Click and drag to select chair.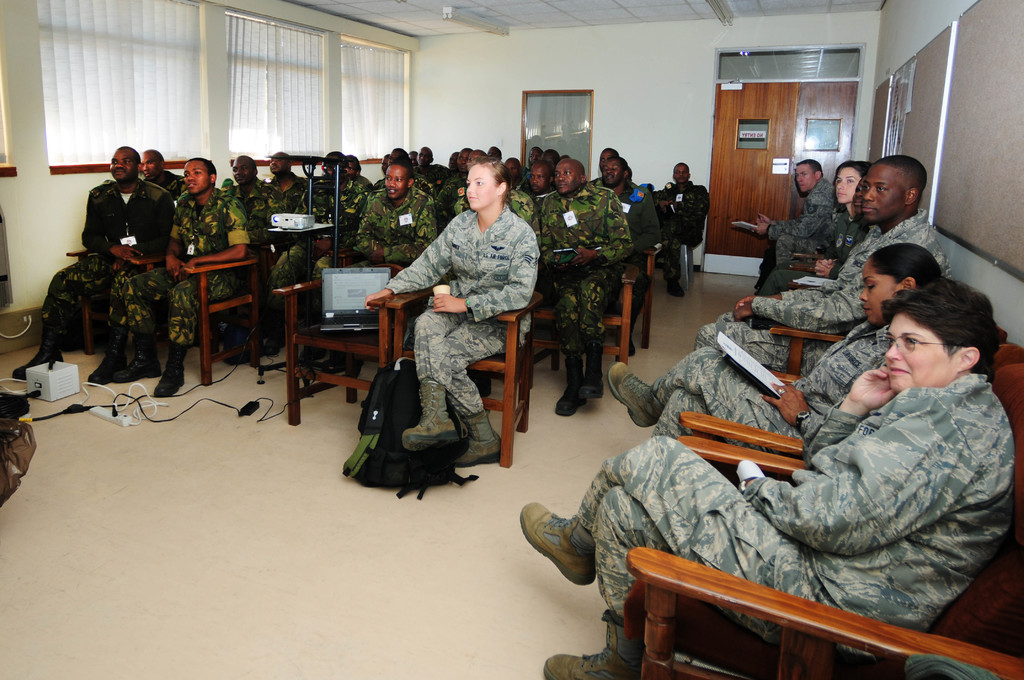
Selection: bbox=(758, 284, 934, 385).
